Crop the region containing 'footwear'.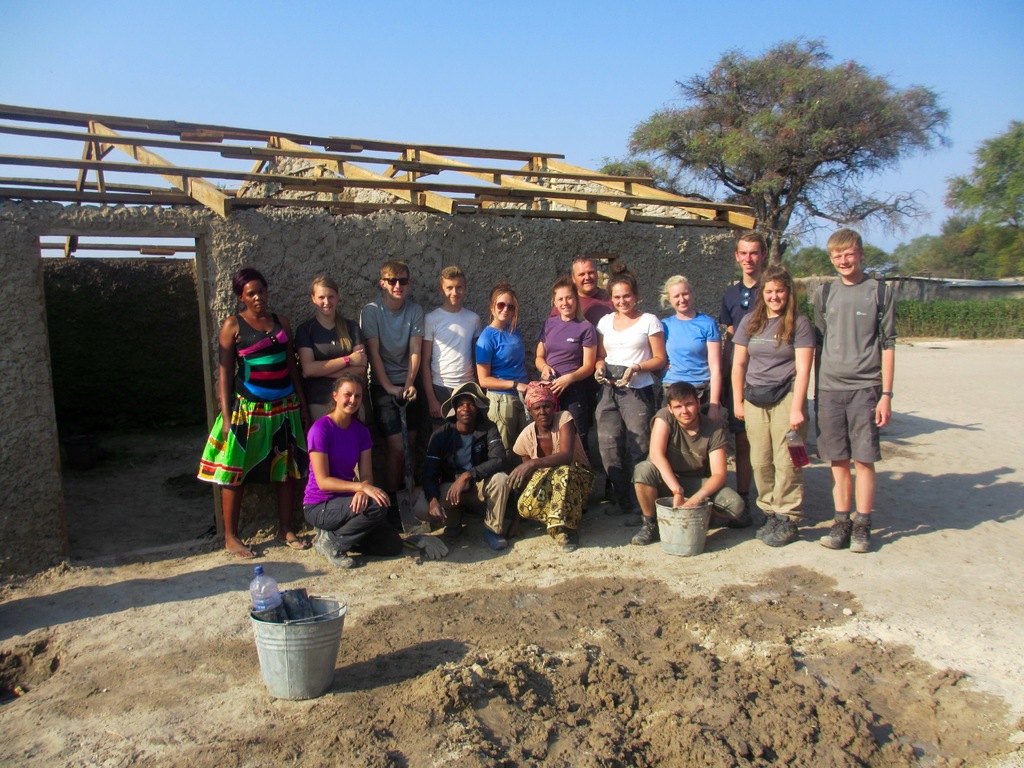
Crop region: select_region(607, 498, 627, 518).
